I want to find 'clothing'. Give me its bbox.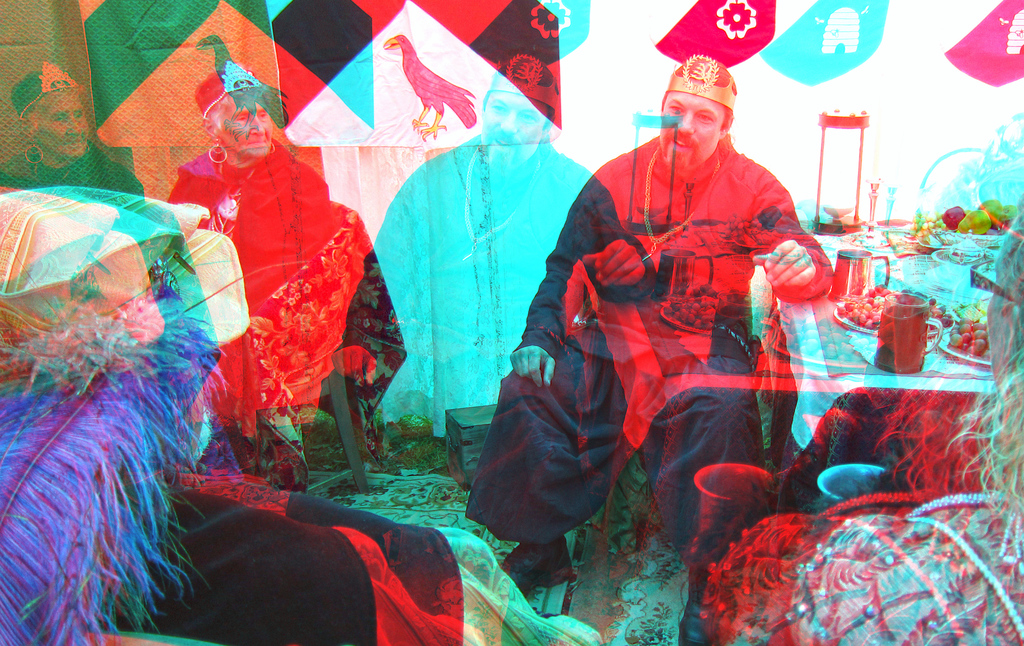
[467, 141, 833, 558].
